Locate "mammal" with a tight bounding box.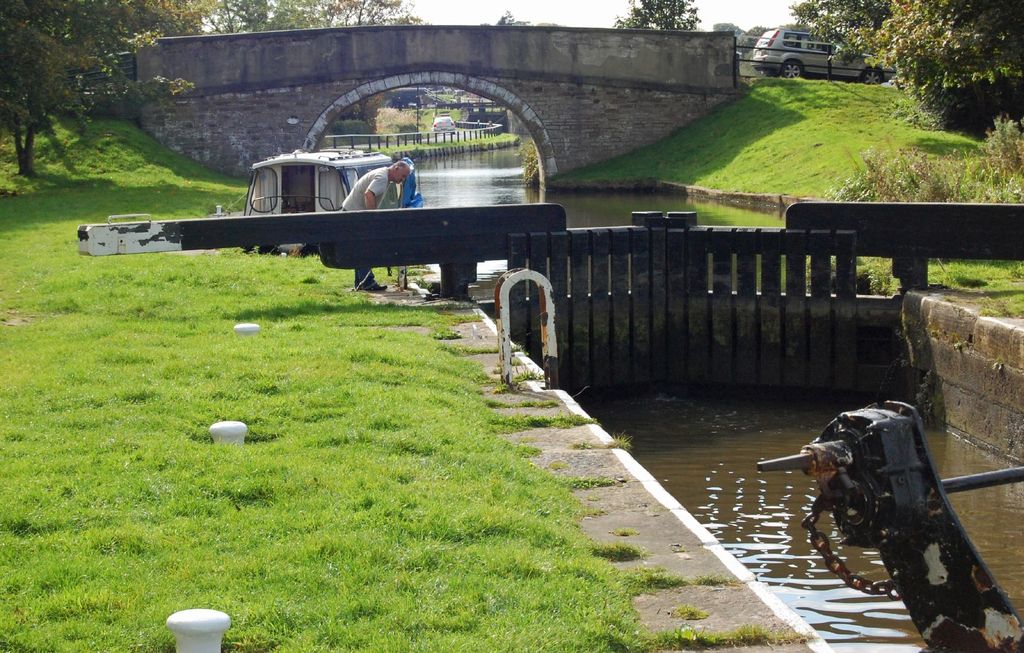
locate(328, 161, 438, 311).
